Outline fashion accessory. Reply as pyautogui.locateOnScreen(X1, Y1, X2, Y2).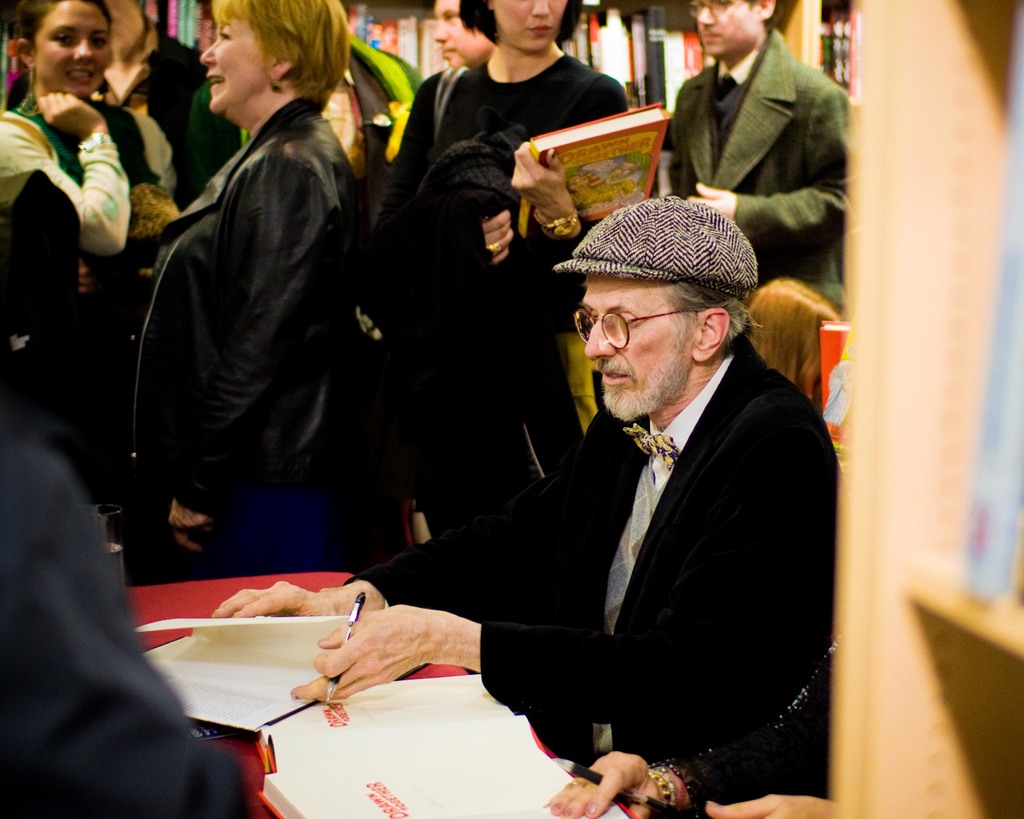
pyautogui.locateOnScreen(646, 766, 692, 805).
